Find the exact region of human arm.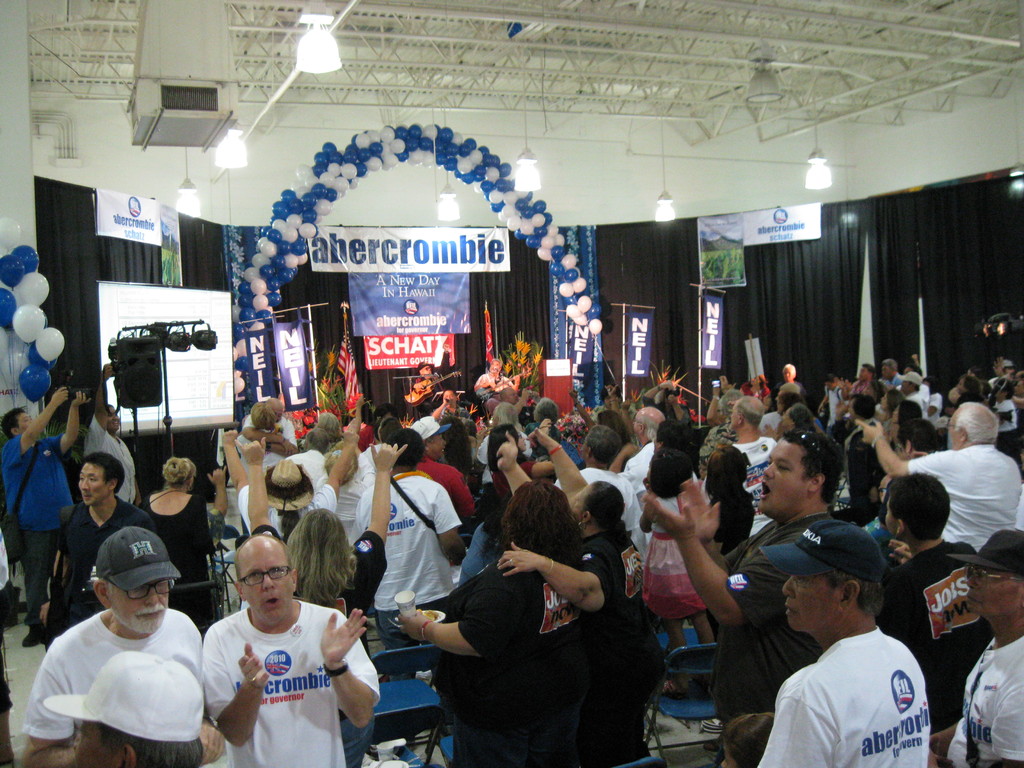
Exact region: (x1=130, y1=474, x2=146, y2=507).
